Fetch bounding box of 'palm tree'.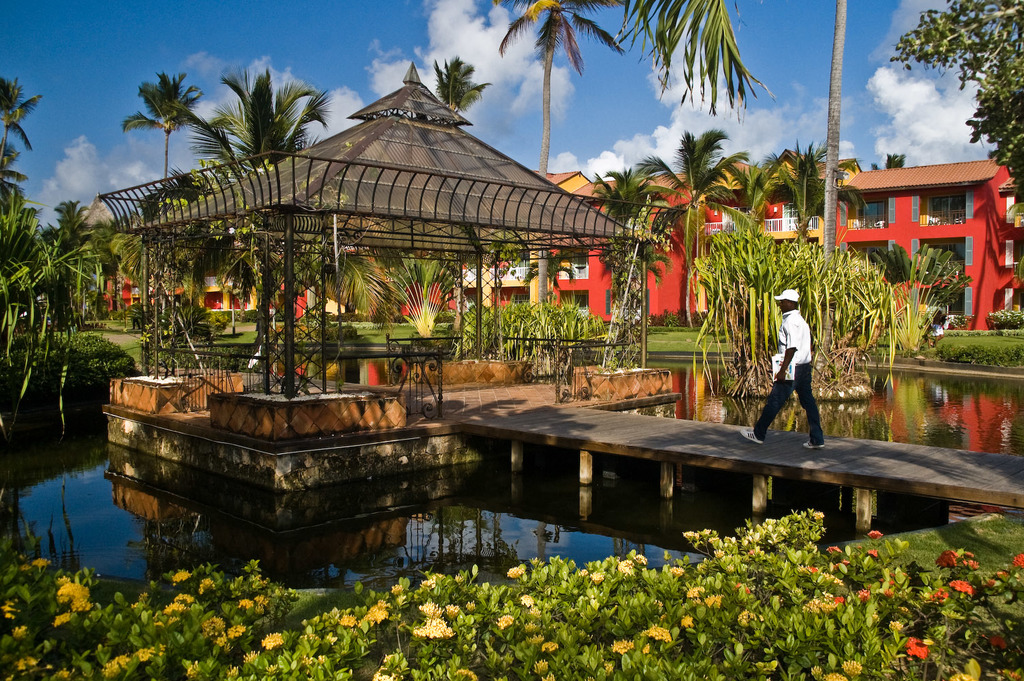
Bbox: <region>650, 129, 714, 334</region>.
